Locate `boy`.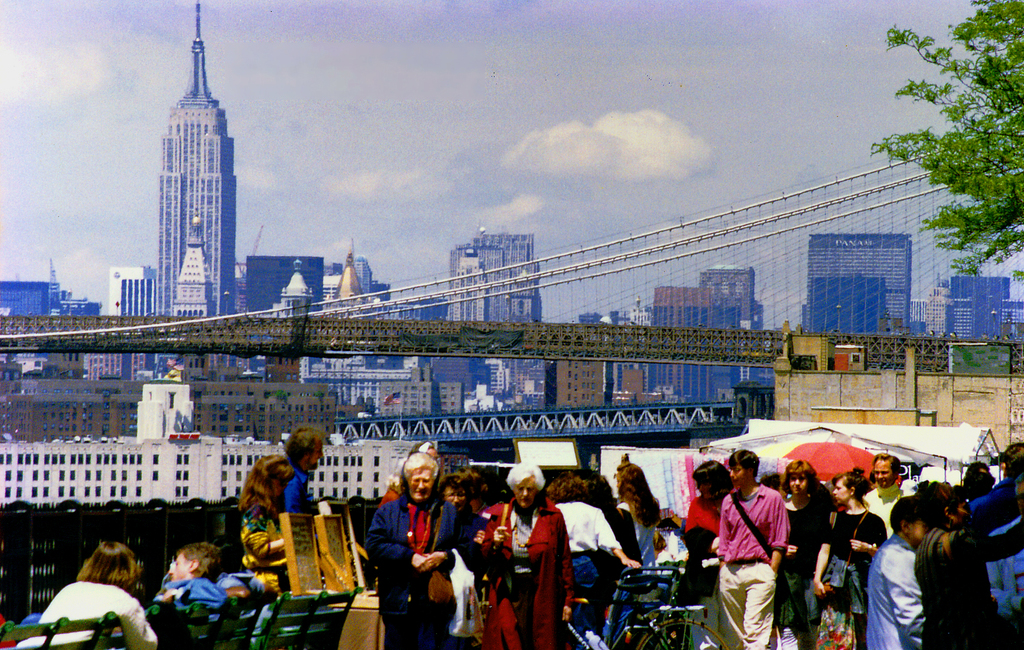
Bounding box: {"x1": 863, "y1": 448, "x2": 910, "y2": 536}.
